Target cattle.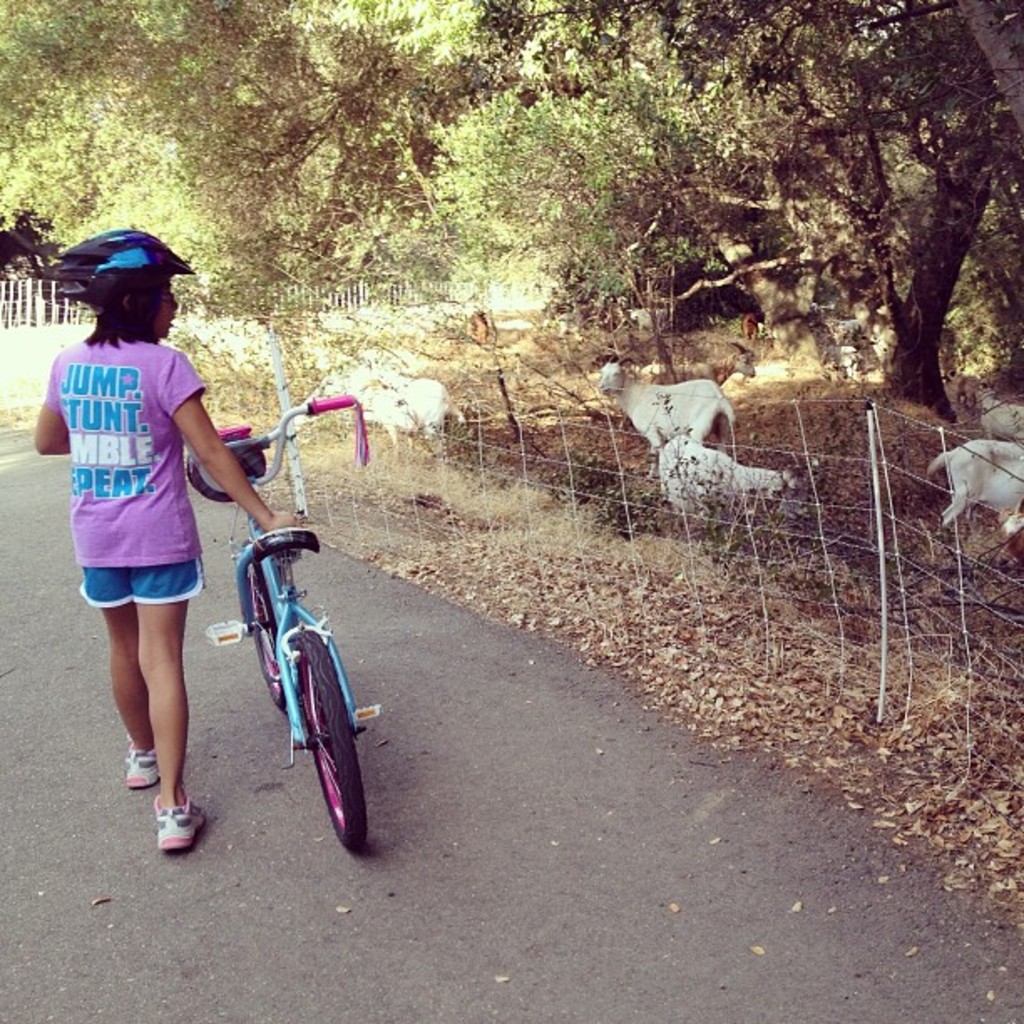
Target region: {"x1": 919, "y1": 432, "x2": 1022, "y2": 525}.
